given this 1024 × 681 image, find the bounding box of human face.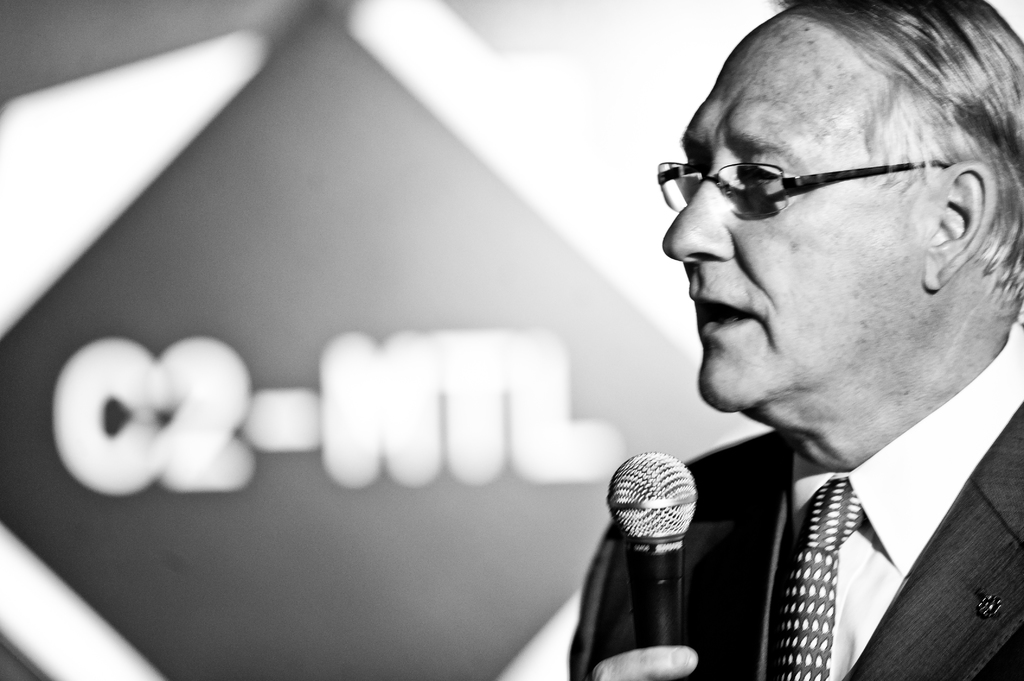
(left=664, top=40, right=927, bottom=412).
